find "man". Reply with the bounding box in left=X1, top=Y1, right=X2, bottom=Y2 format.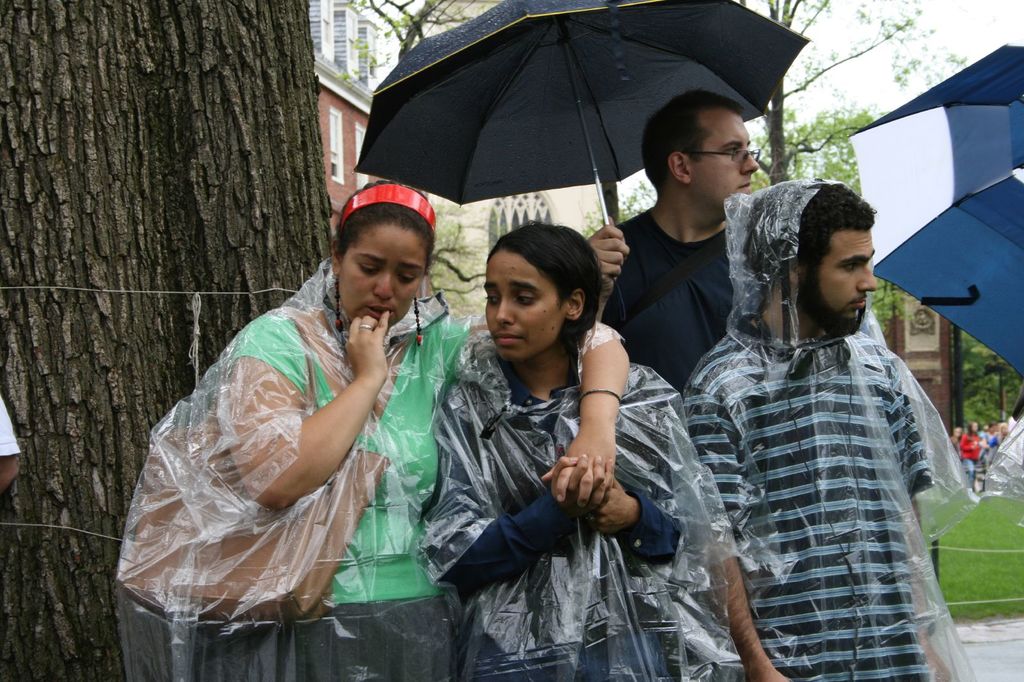
left=582, top=91, right=762, bottom=408.
